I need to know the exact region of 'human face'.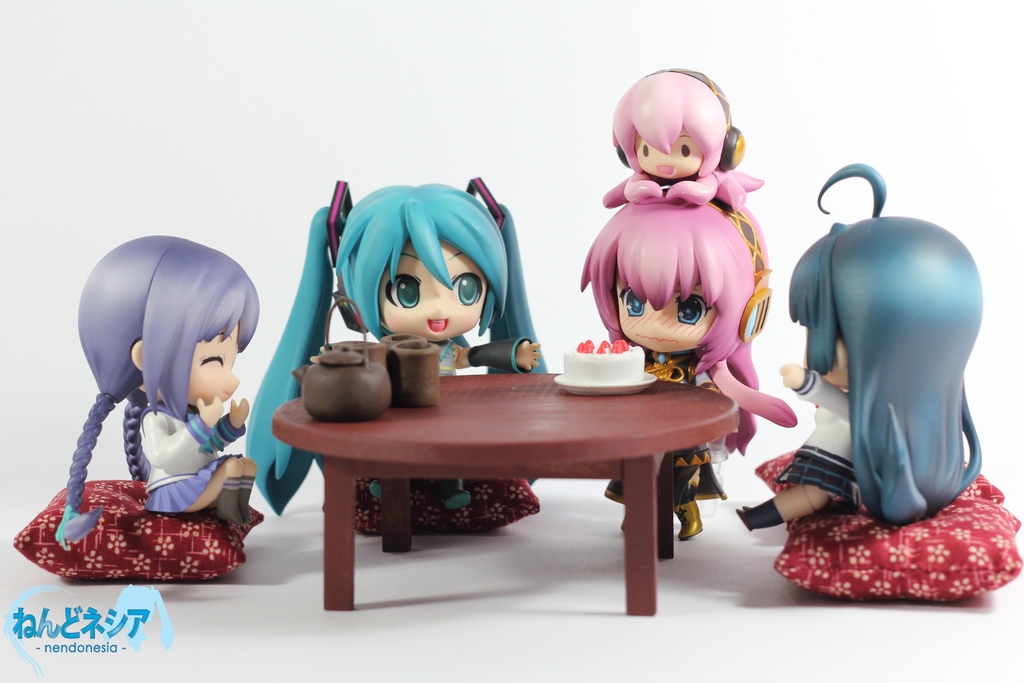
Region: [left=616, top=274, right=714, bottom=349].
